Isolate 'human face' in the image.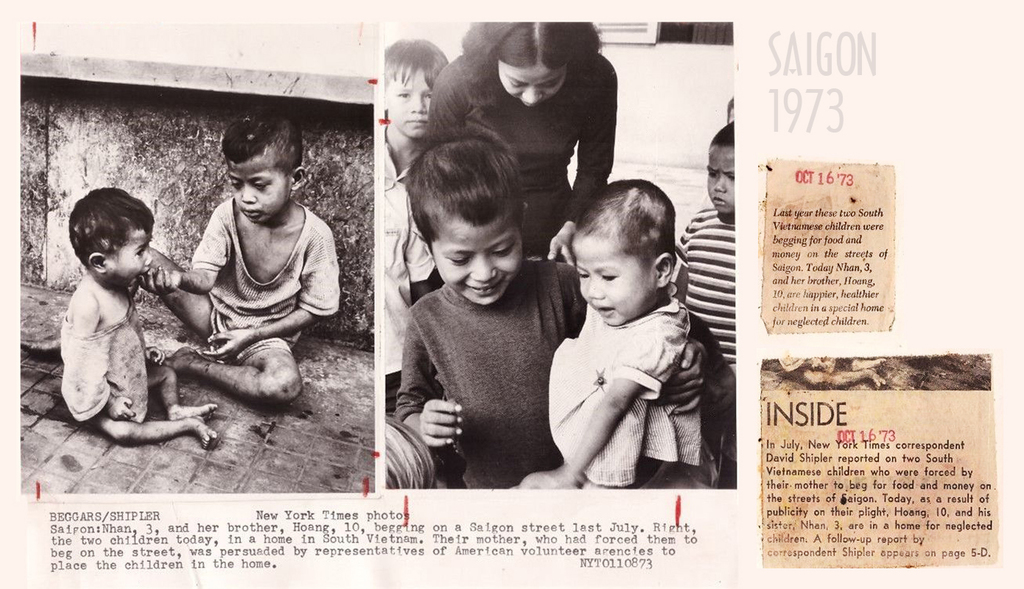
Isolated region: (left=707, top=147, right=736, bottom=215).
